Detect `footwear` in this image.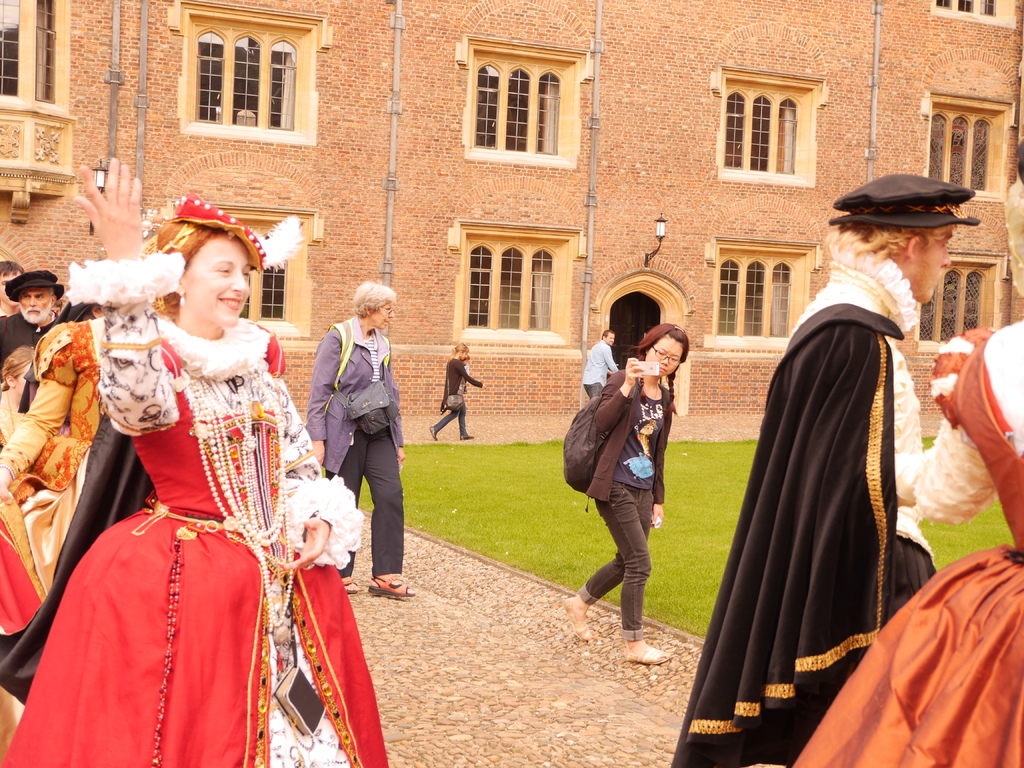
Detection: 341, 575, 364, 598.
